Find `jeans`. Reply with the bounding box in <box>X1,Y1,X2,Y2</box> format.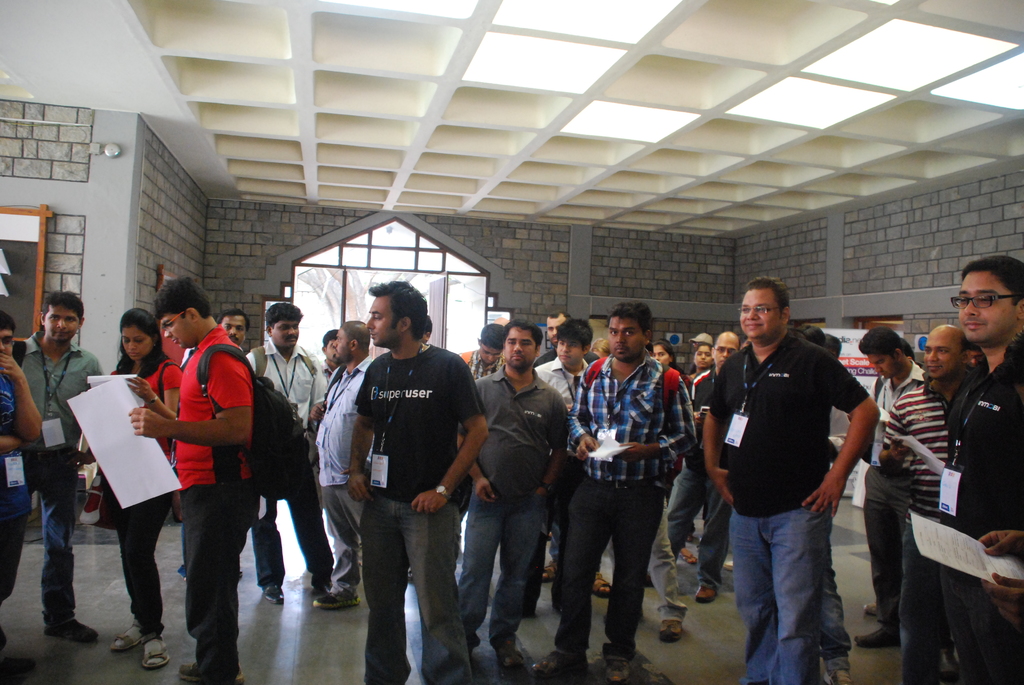
<box>728,491,856,675</box>.
